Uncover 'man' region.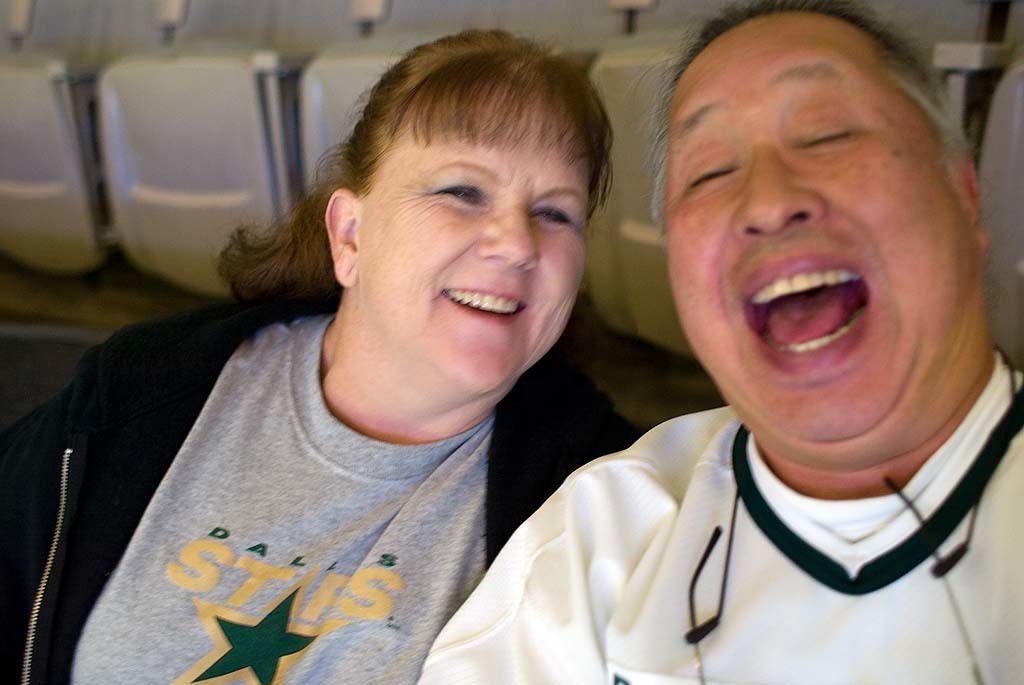
Uncovered: box=[416, 16, 1023, 684].
